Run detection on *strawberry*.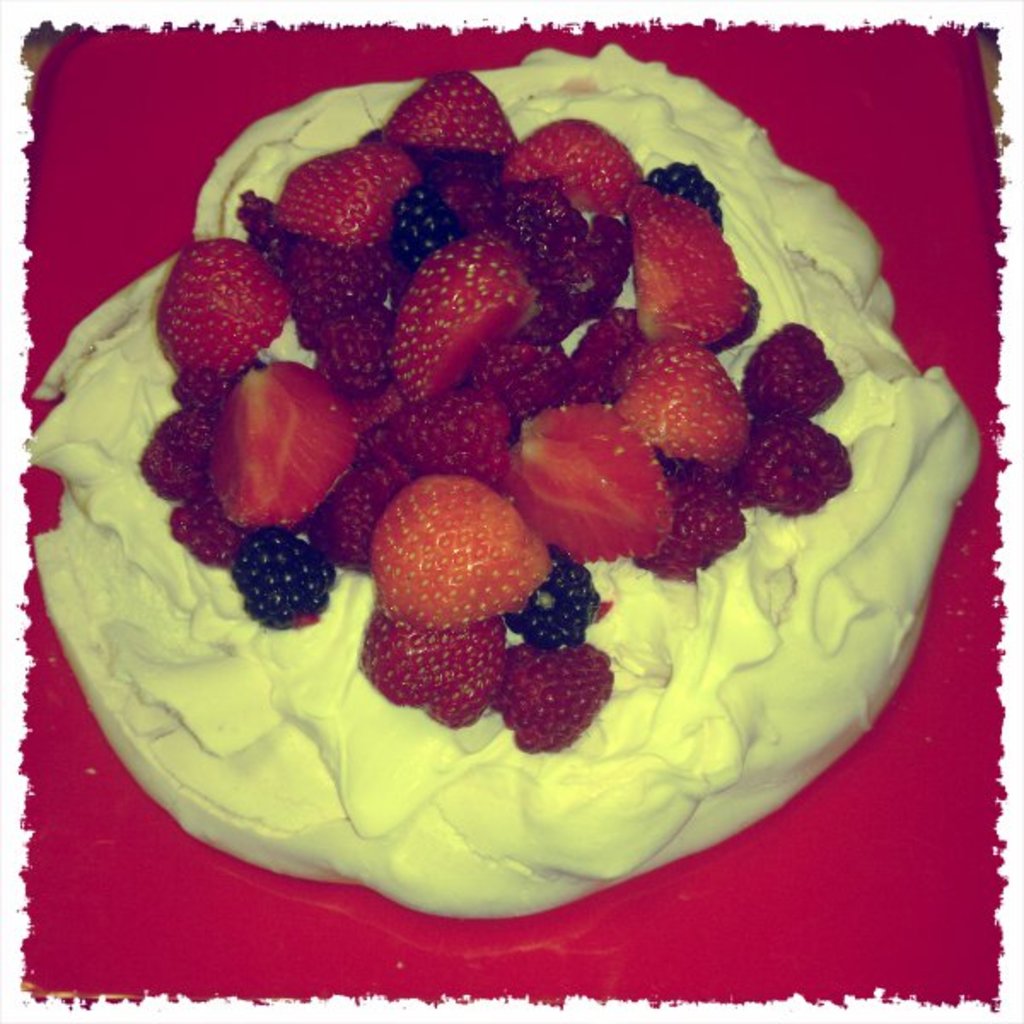
Result: {"left": 502, "top": 398, "right": 681, "bottom": 568}.
